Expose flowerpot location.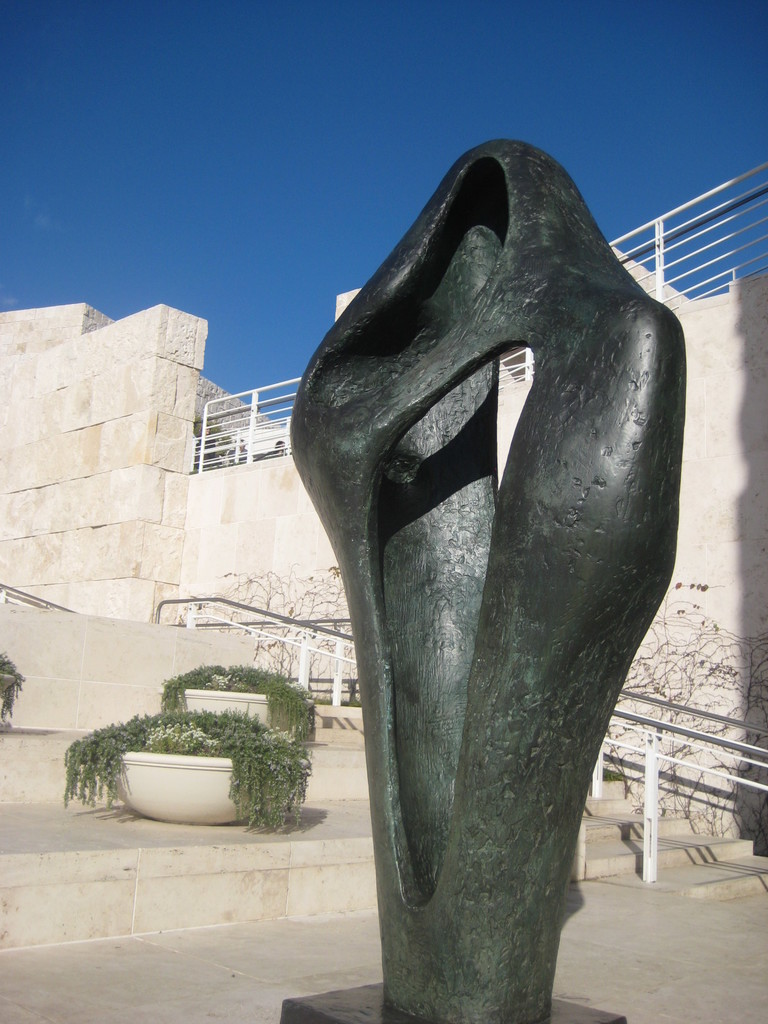
Exposed at 102/722/287/829.
